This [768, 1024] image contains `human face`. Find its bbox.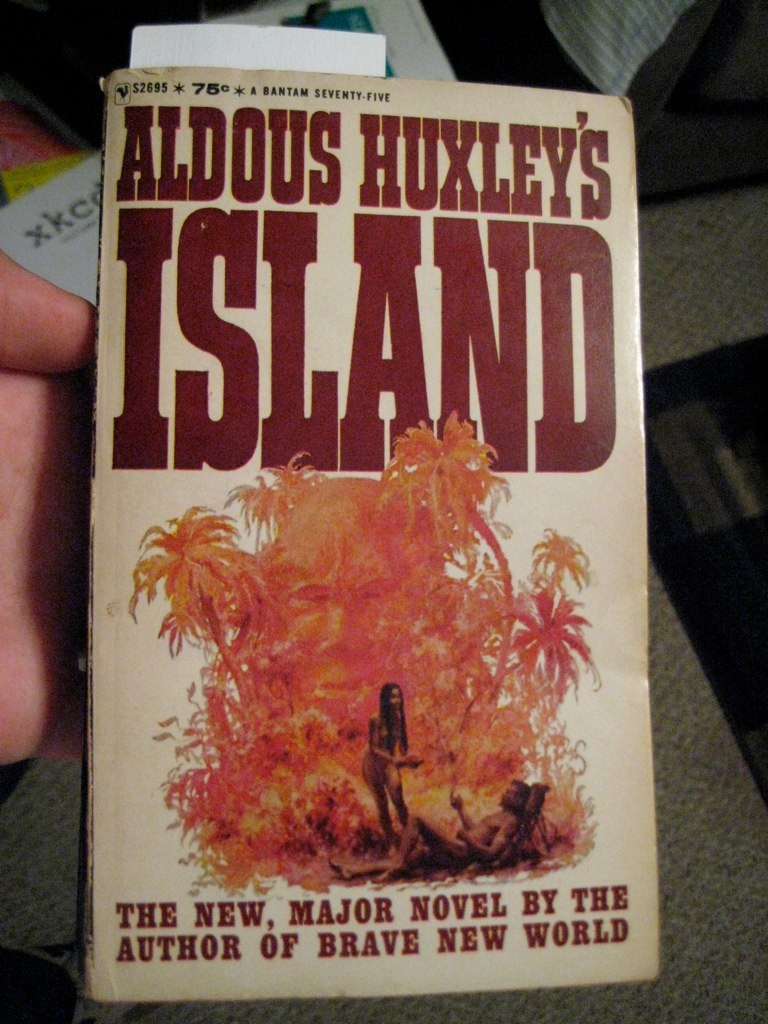
[493, 781, 522, 815].
